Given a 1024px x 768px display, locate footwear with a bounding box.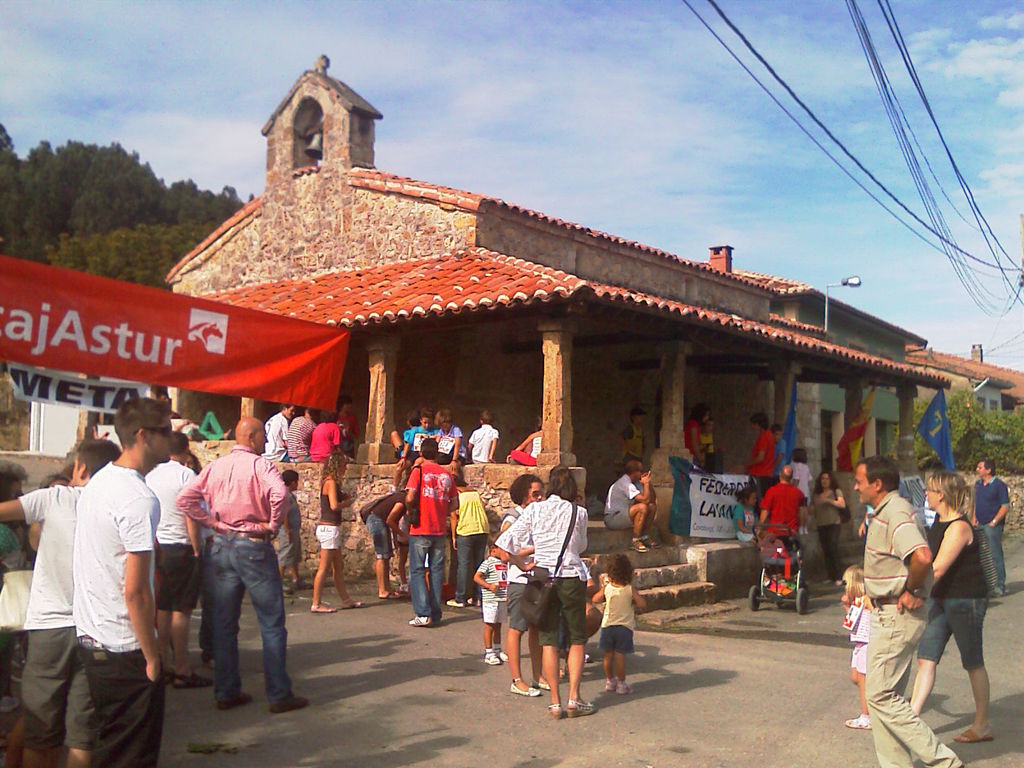
Located: 290, 577, 311, 589.
